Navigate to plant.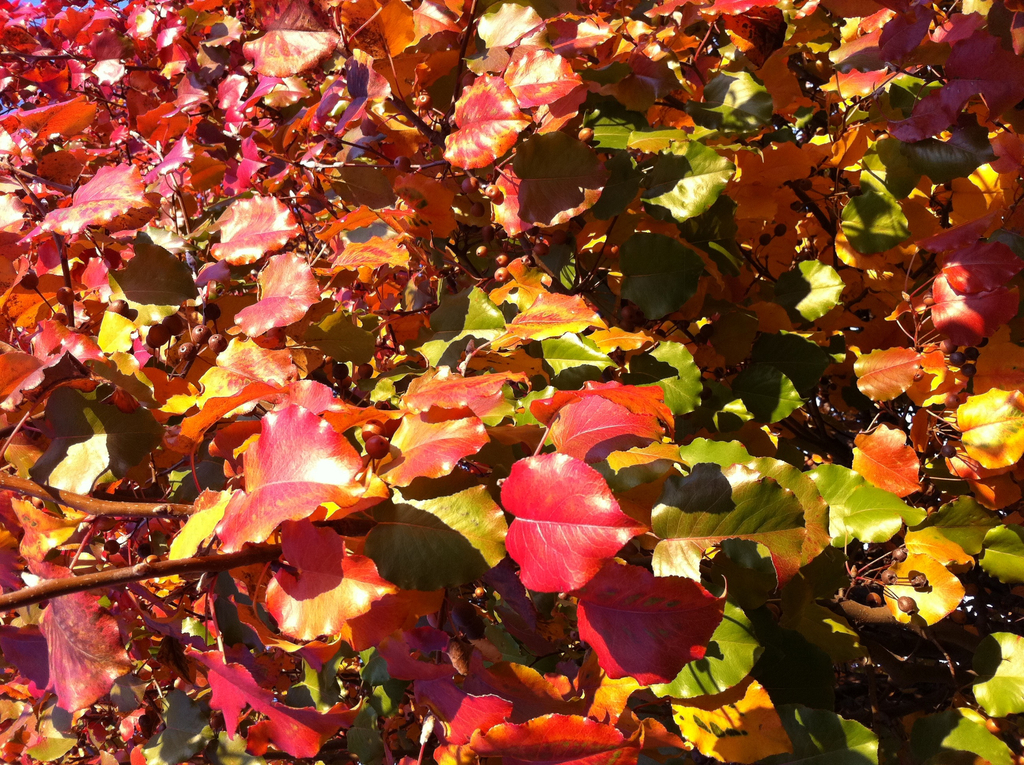
Navigation target: bbox(0, 0, 1023, 764).
